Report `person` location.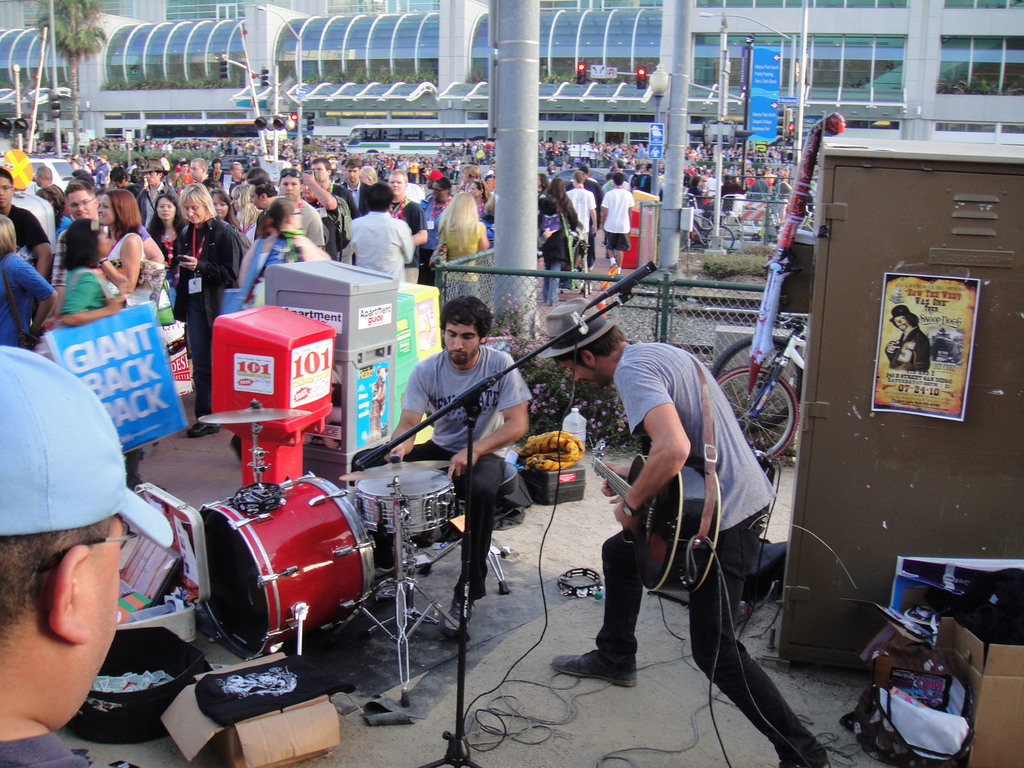
Report: Rect(351, 294, 531, 630).
